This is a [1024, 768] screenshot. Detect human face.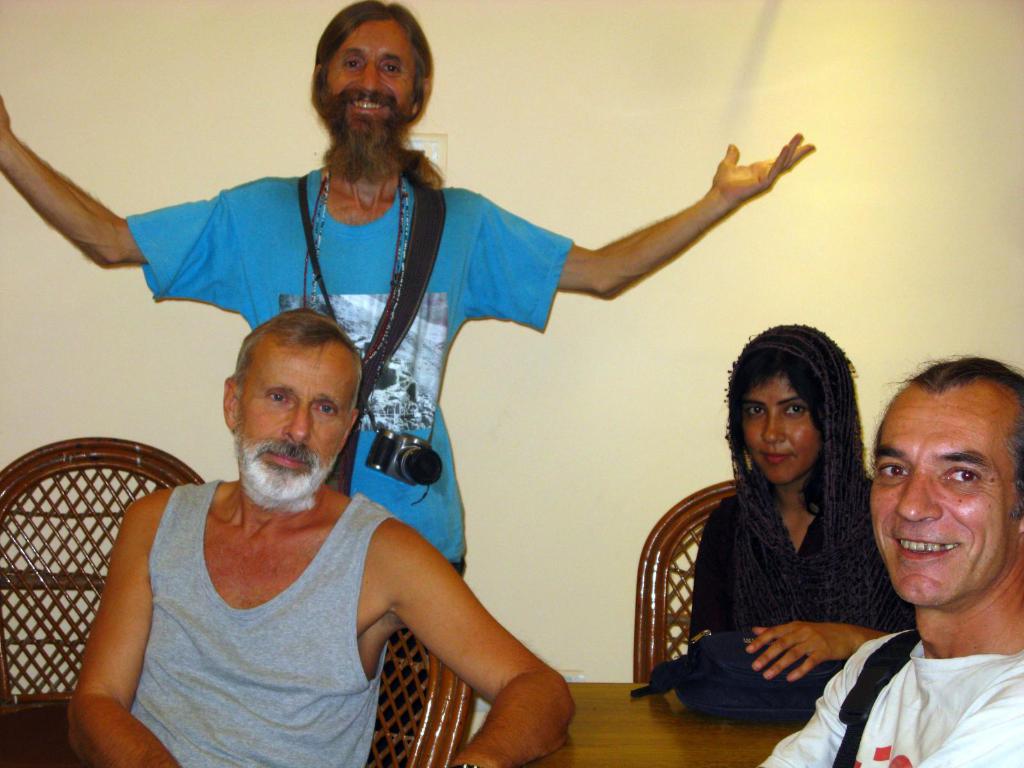
pyautogui.locateOnScreen(867, 389, 1021, 606).
